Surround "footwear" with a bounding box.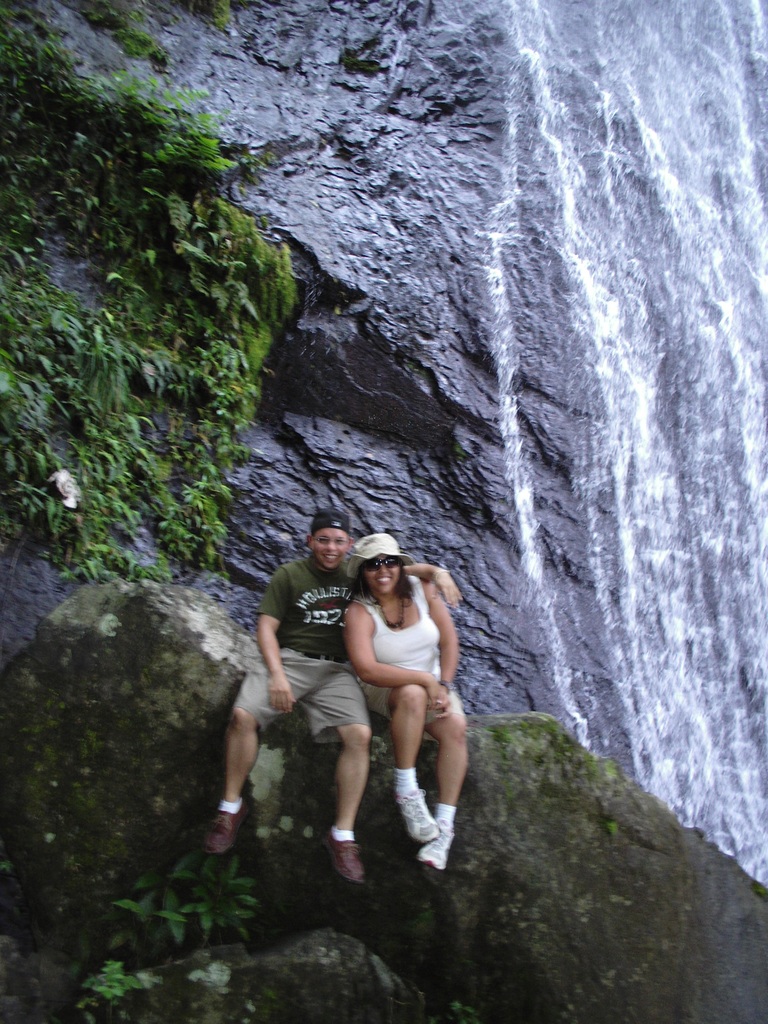
[321,826,365,883].
